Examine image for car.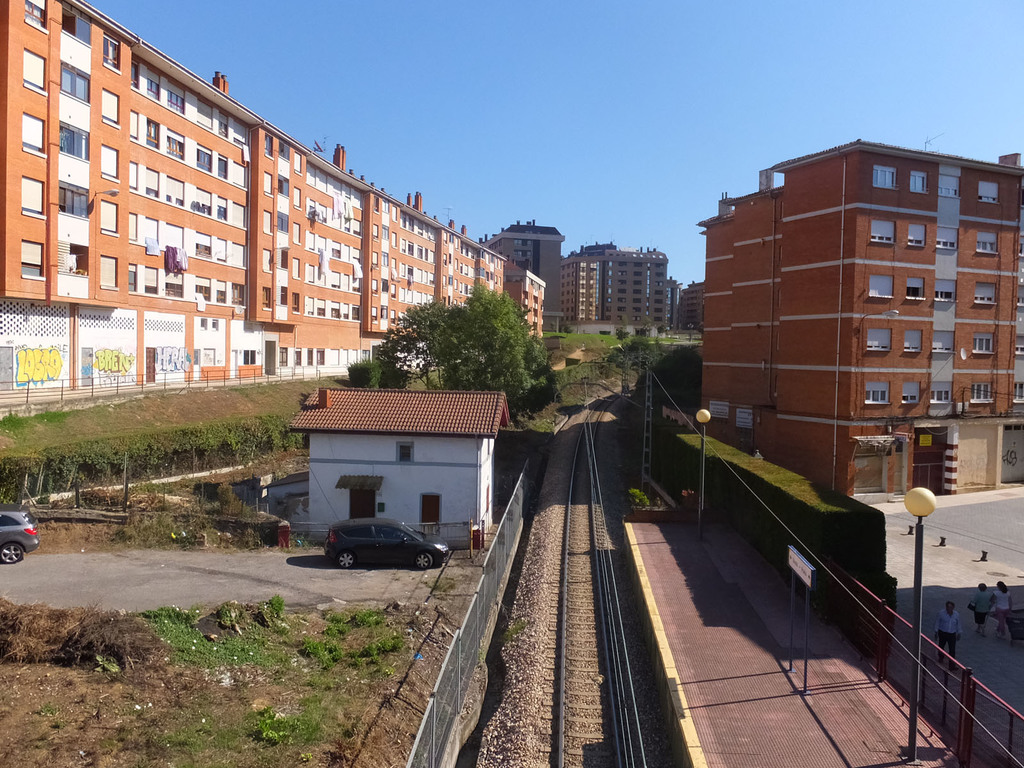
Examination result: <box>324,516,452,574</box>.
